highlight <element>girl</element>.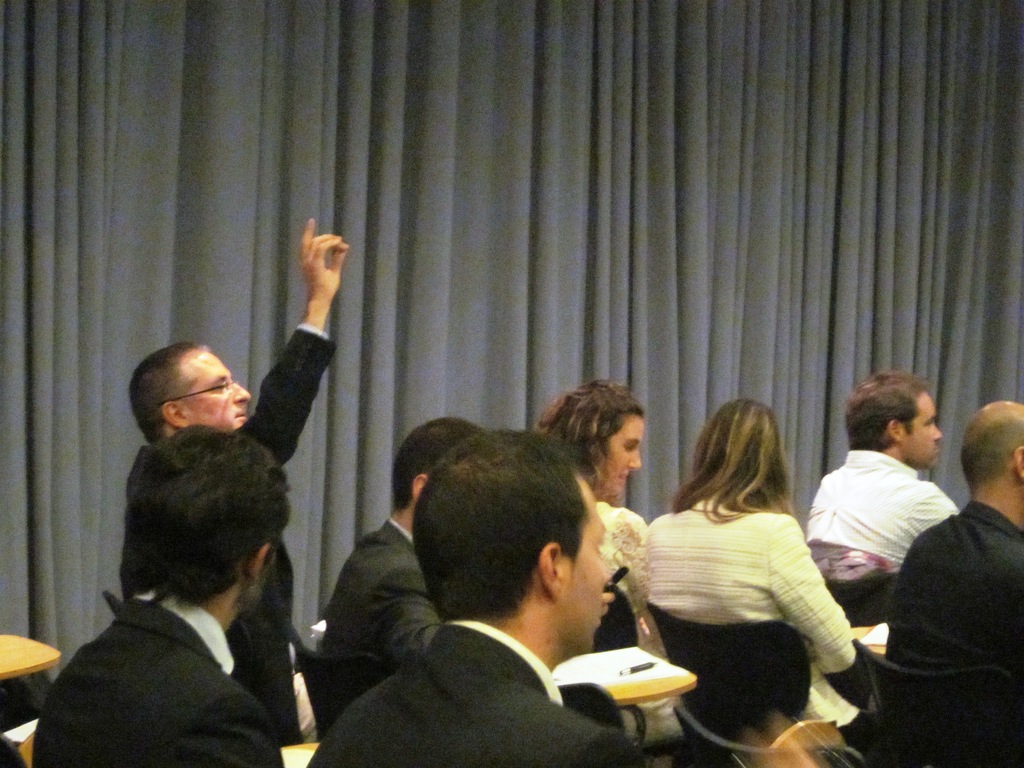
Highlighted region: [left=646, top=399, right=862, bottom=709].
